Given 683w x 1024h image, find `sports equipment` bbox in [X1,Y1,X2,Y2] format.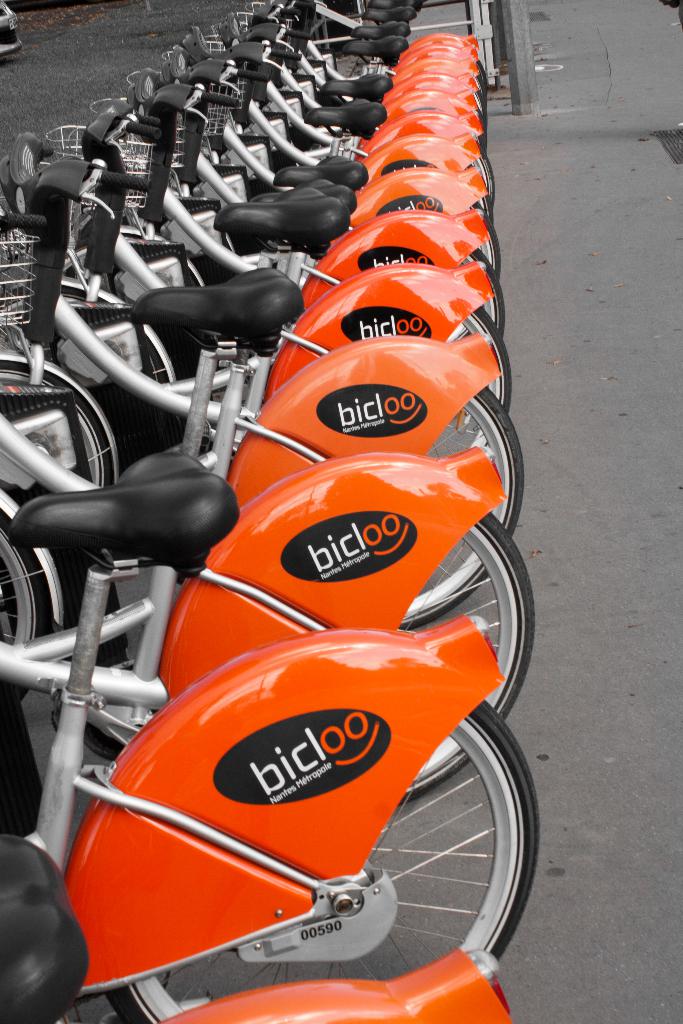
[0,446,538,1023].
